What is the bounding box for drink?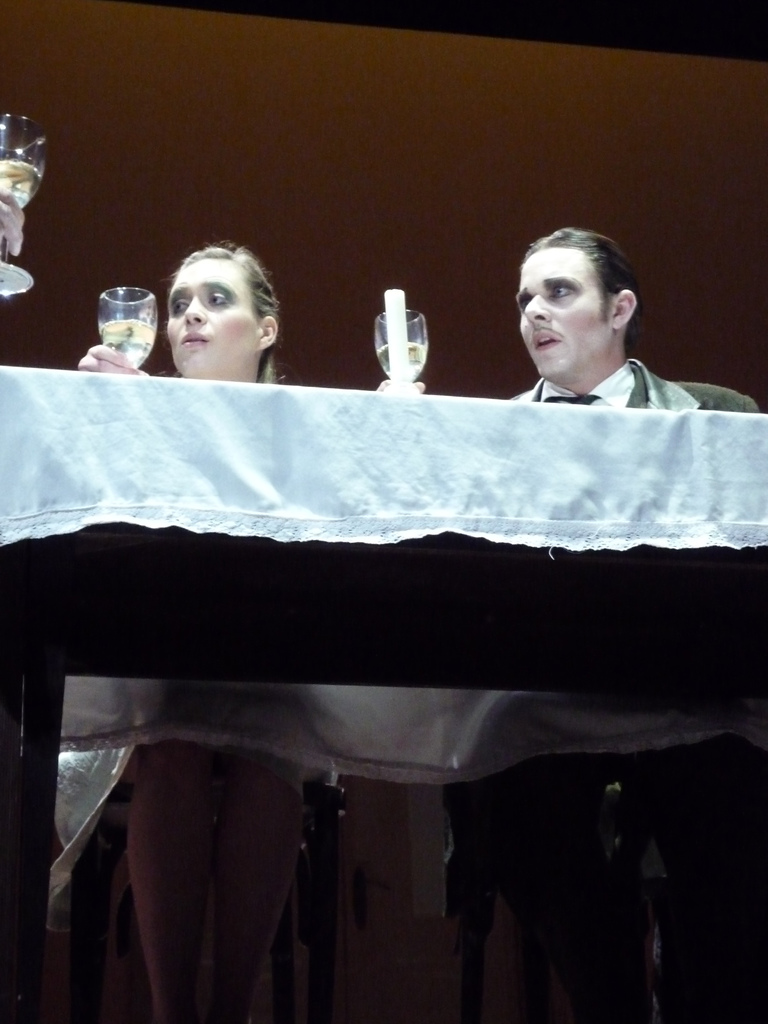
[x1=0, y1=157, x2=45, y2=215].
